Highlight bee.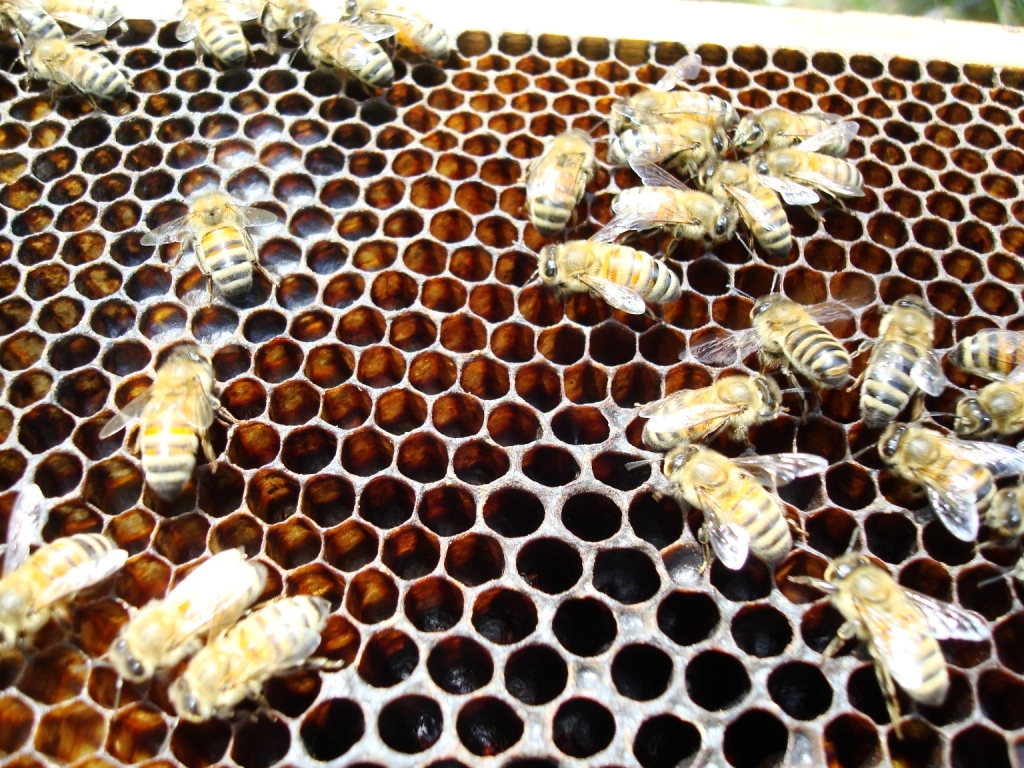
Highlighted region: pyautogui.locateOnScreen(510, 135, 620, 237).
